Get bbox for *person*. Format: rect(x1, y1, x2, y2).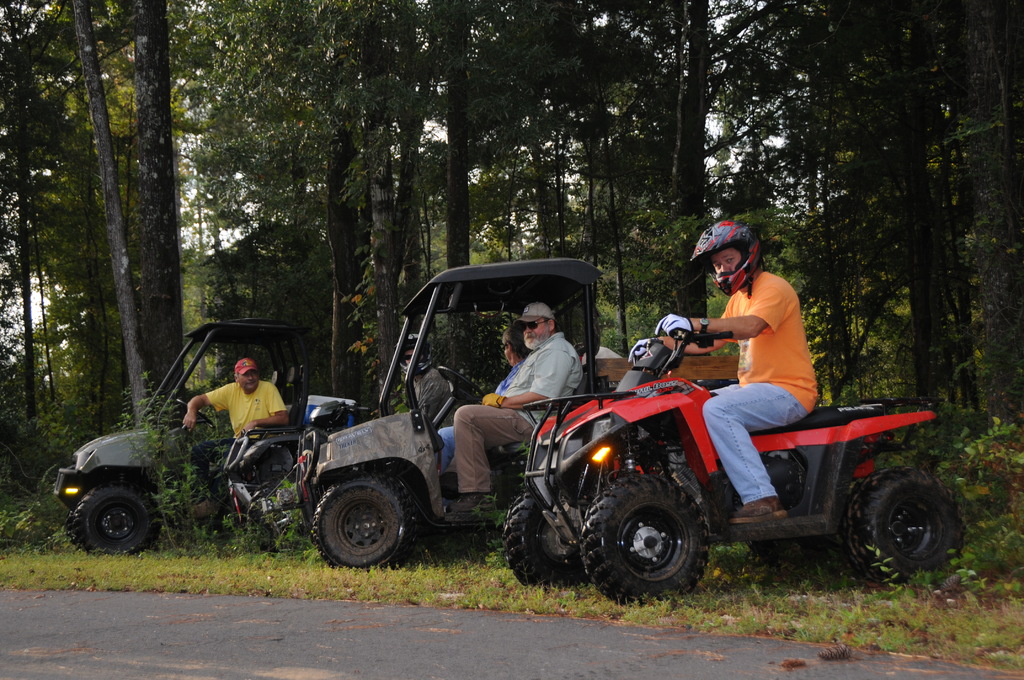
rect(455, 305, 581, 501).
